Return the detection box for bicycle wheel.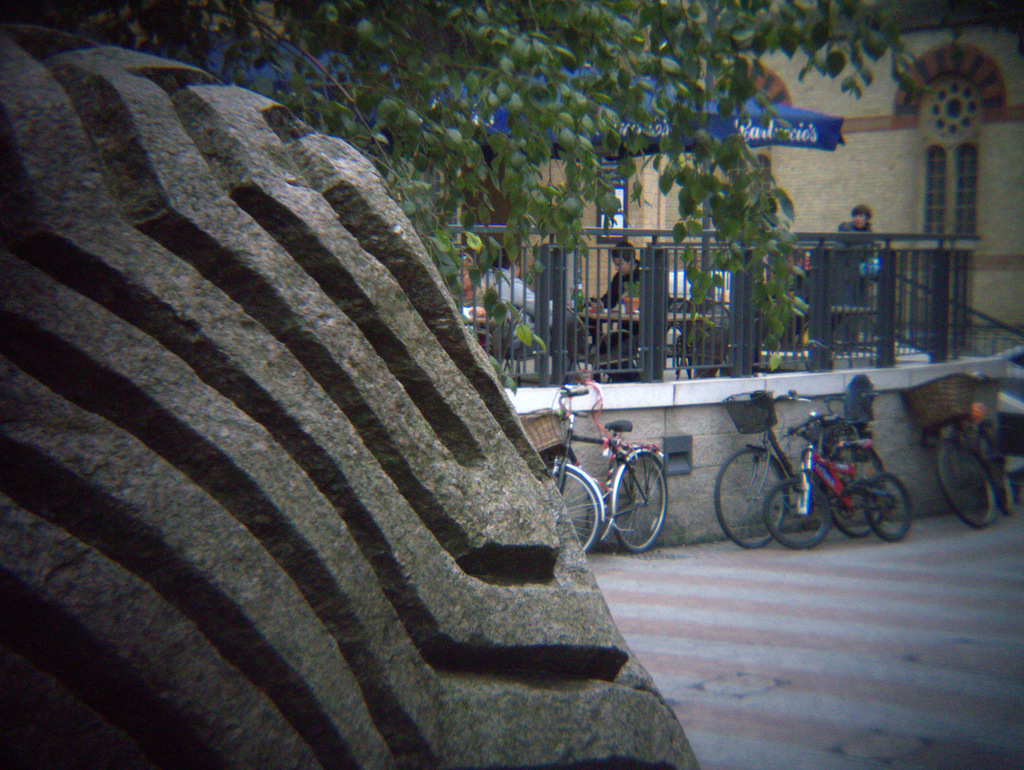
x1=819, y1=438, x2=887, y2=538.
